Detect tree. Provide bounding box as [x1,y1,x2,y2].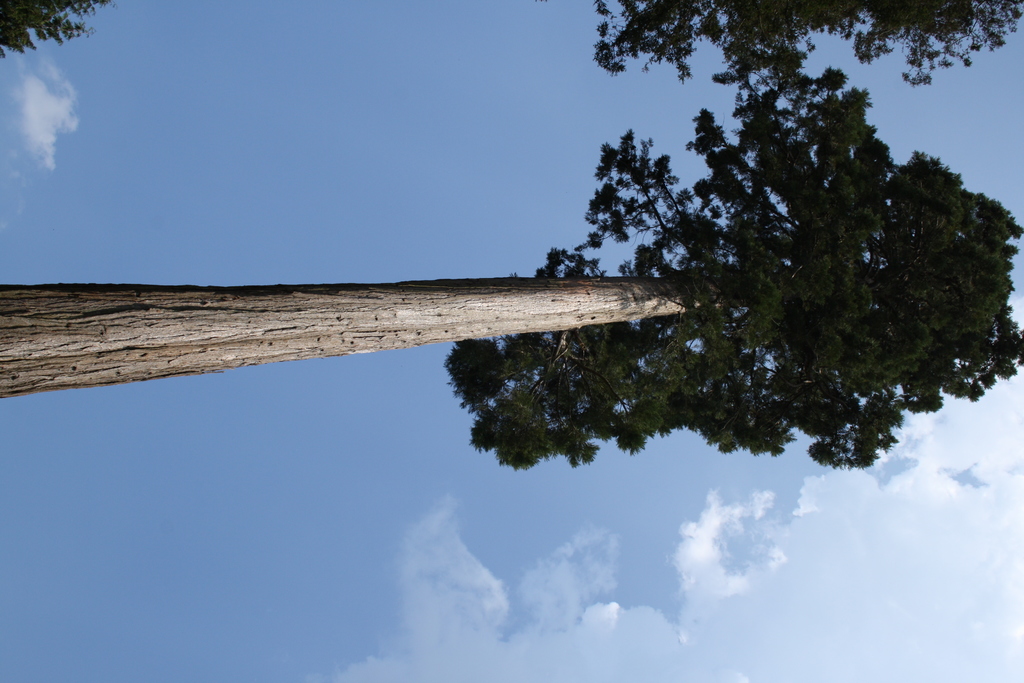
[597,0,1023,103].
